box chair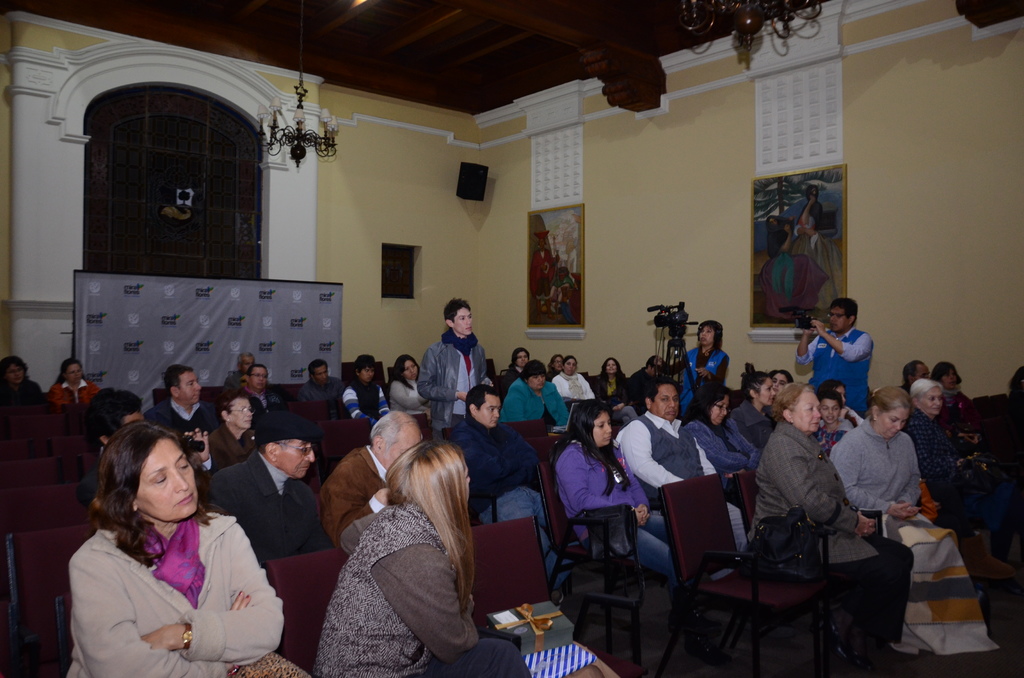
left=501, top=420, right=548, bottom=438
